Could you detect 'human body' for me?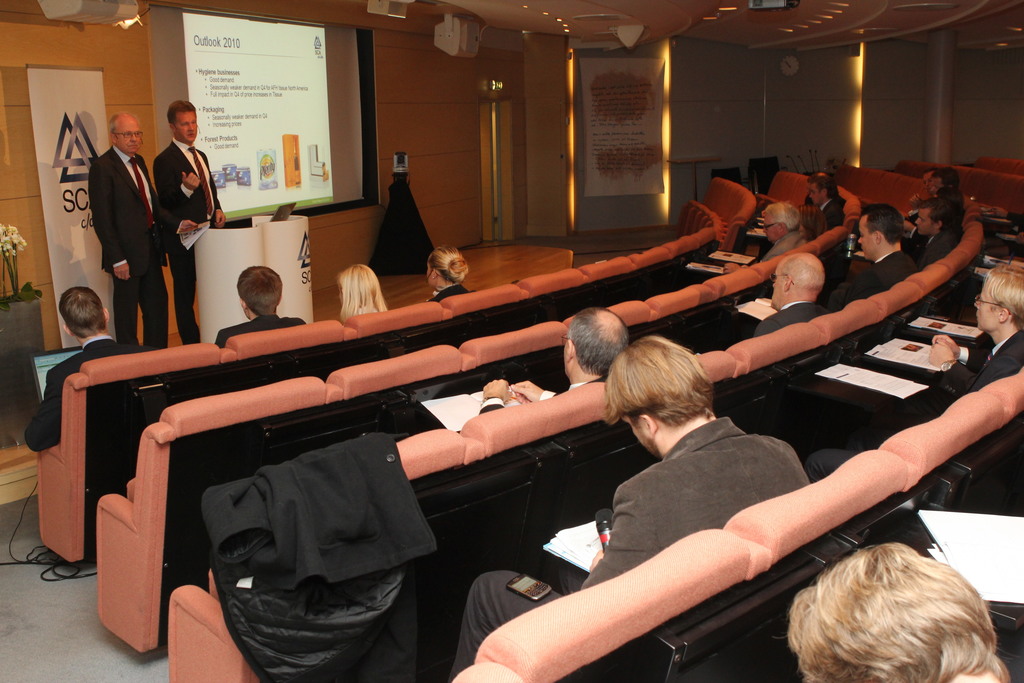
Detection result: (left=865, top=257, right=917, bottom=283).
